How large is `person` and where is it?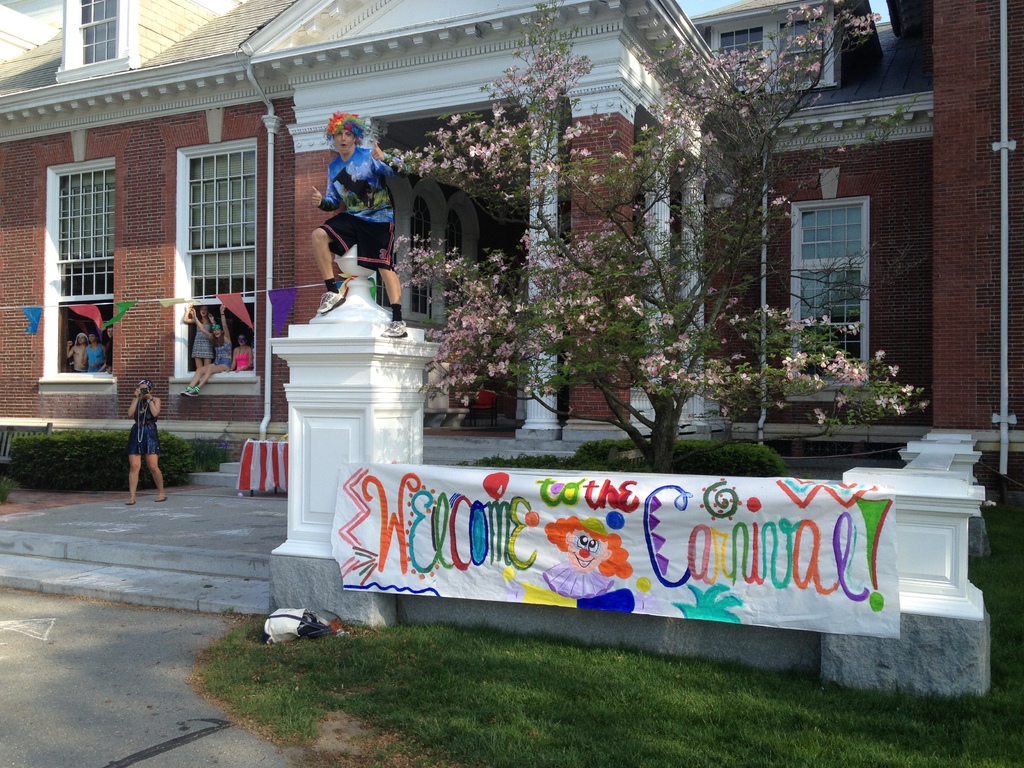
Bounding box: (66, 332, 87, 371).
